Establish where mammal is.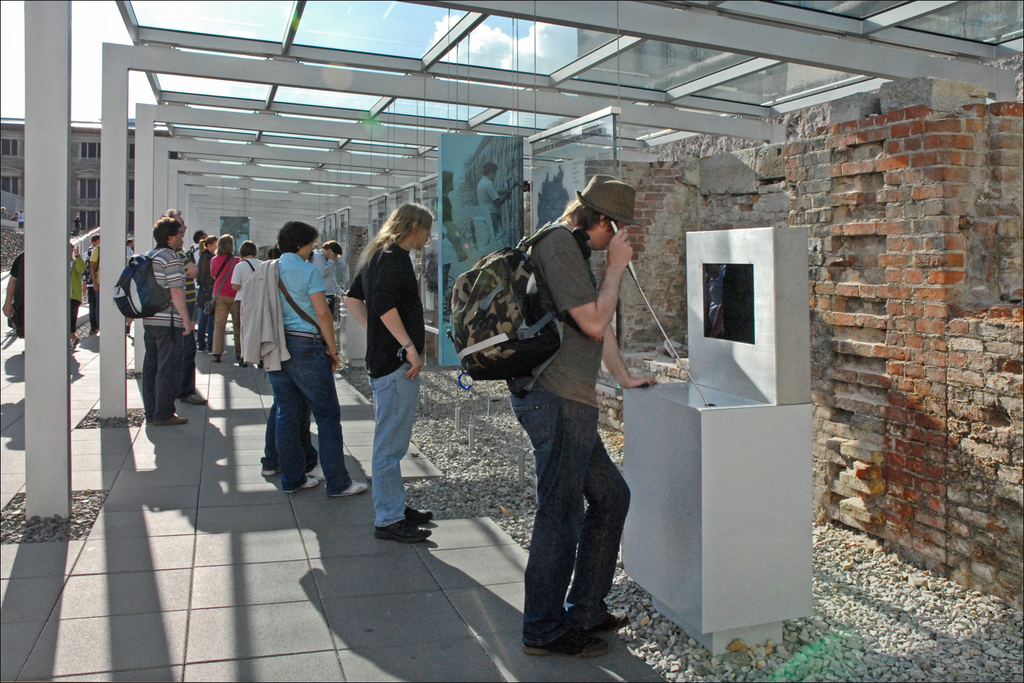
Established at [1, 246, 24, 346].
